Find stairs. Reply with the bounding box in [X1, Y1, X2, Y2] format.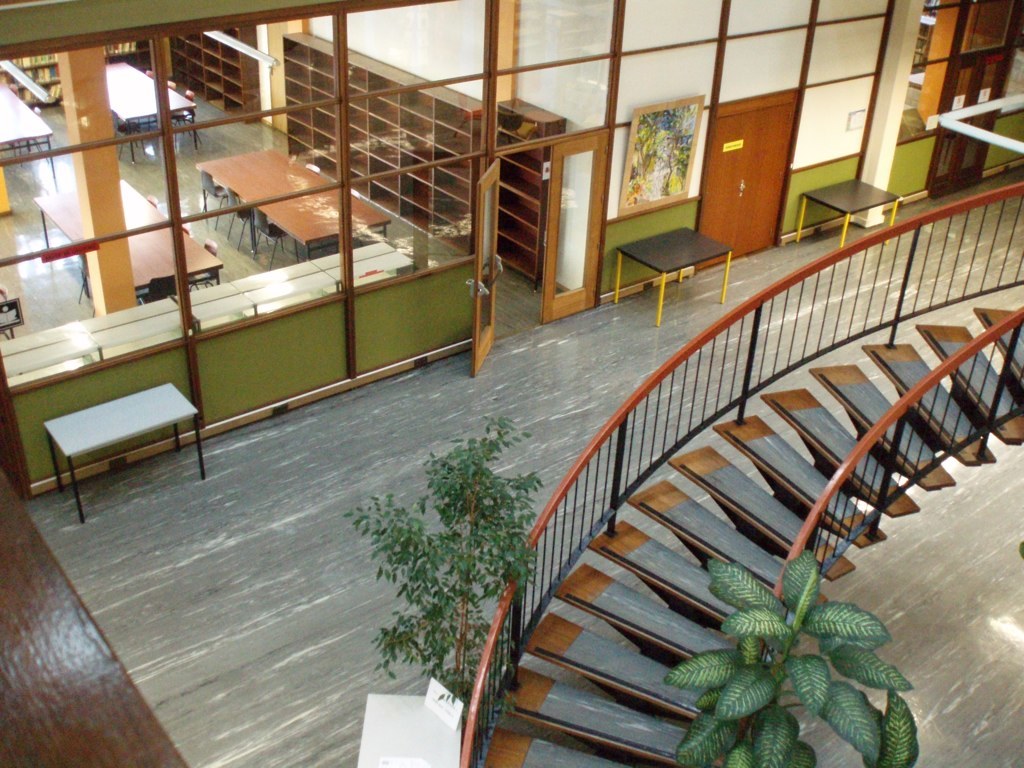
[479, 308, 1023, 767].
